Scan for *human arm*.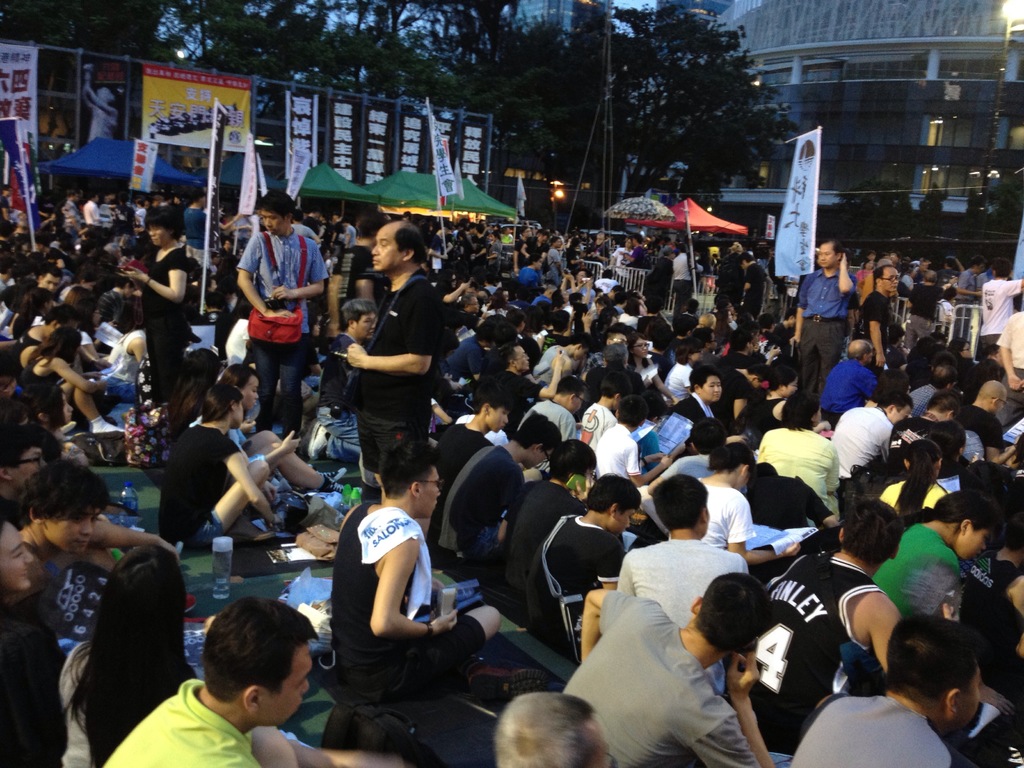
Scan result: rect(631, 368, 652, 384).
